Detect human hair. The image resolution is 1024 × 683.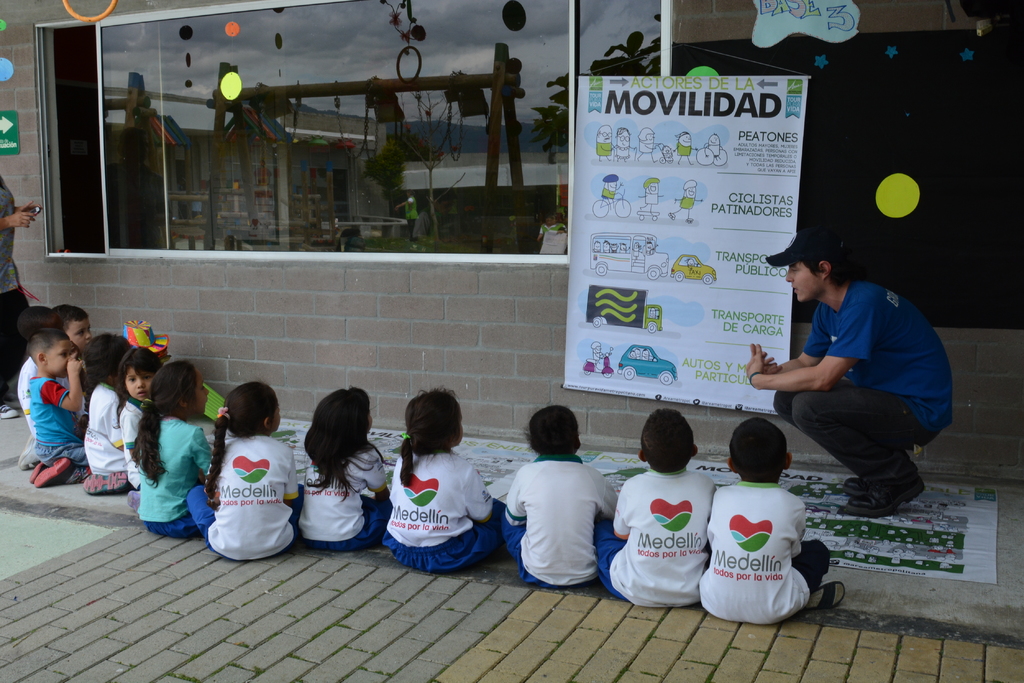
pyautogui.locateOnScreen(24, 326, 68, 356).
